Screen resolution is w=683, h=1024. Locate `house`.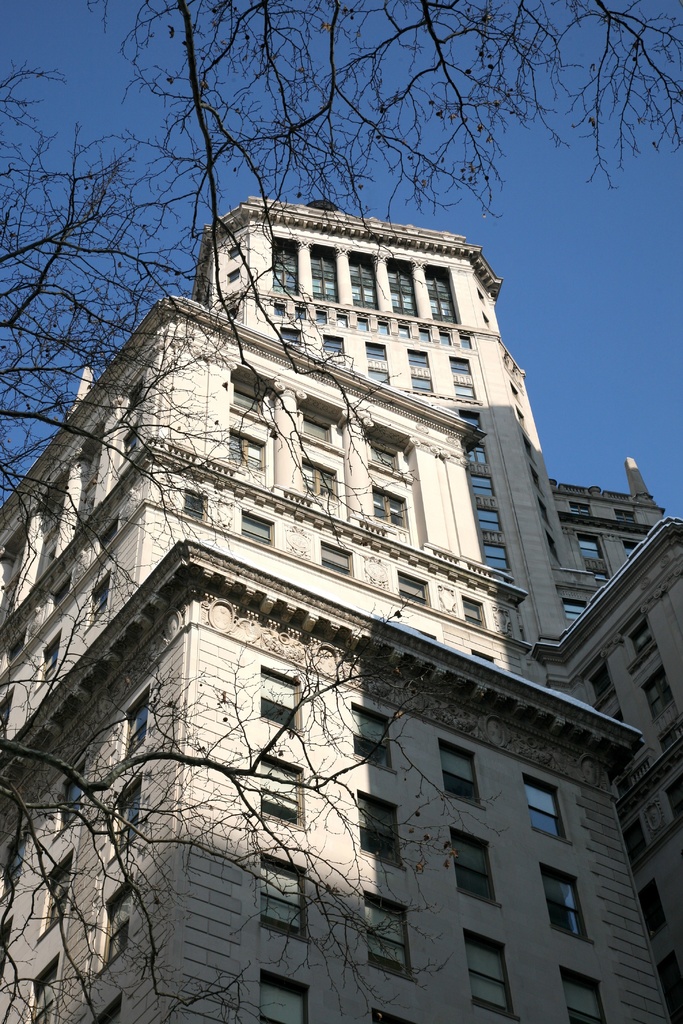
(x1=49, y1=192, x2=659, y2=984).
